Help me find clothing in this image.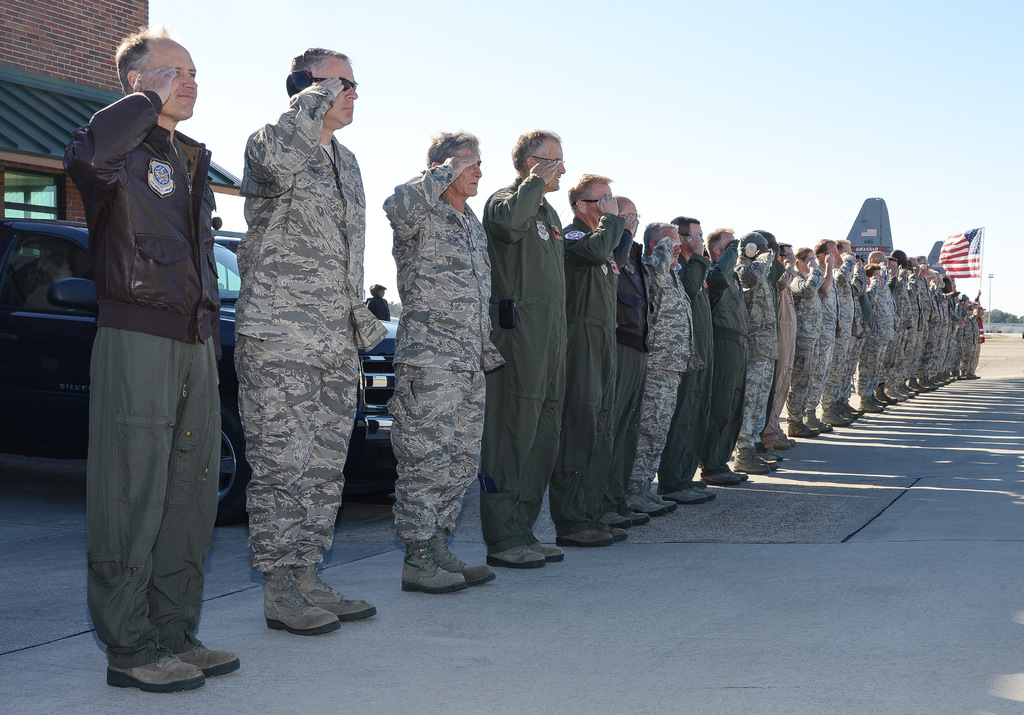
Found it: select_region(971, 311, 981, 362).
